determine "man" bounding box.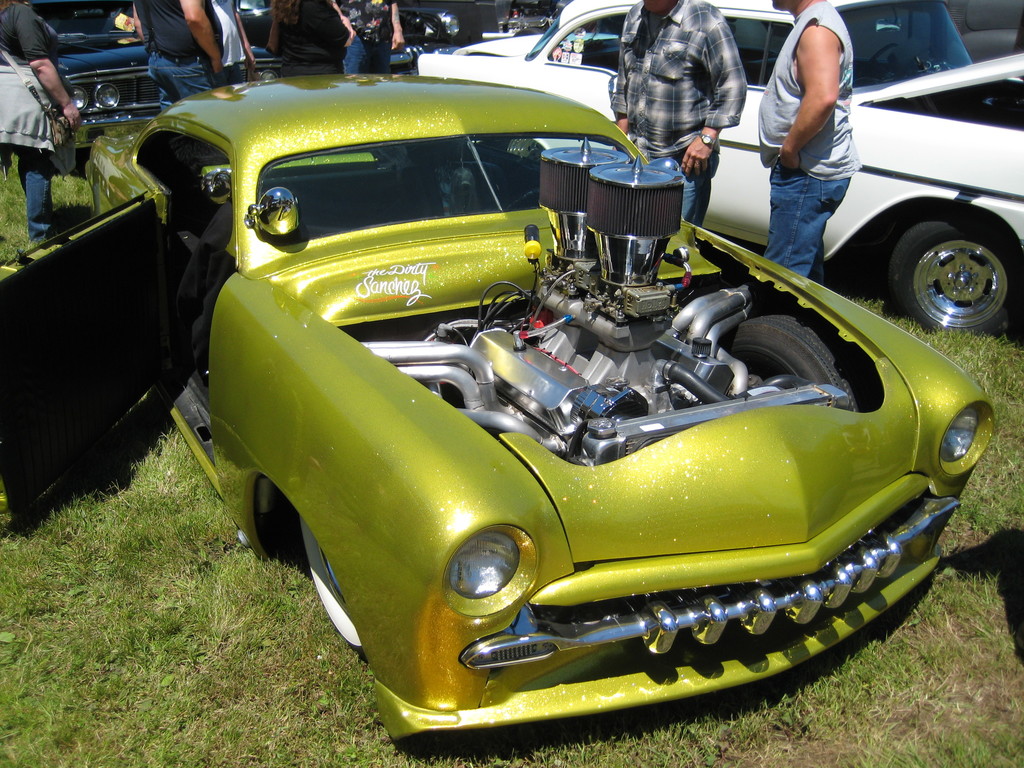
Determined: bbox=(141, 0, 225, 109).
